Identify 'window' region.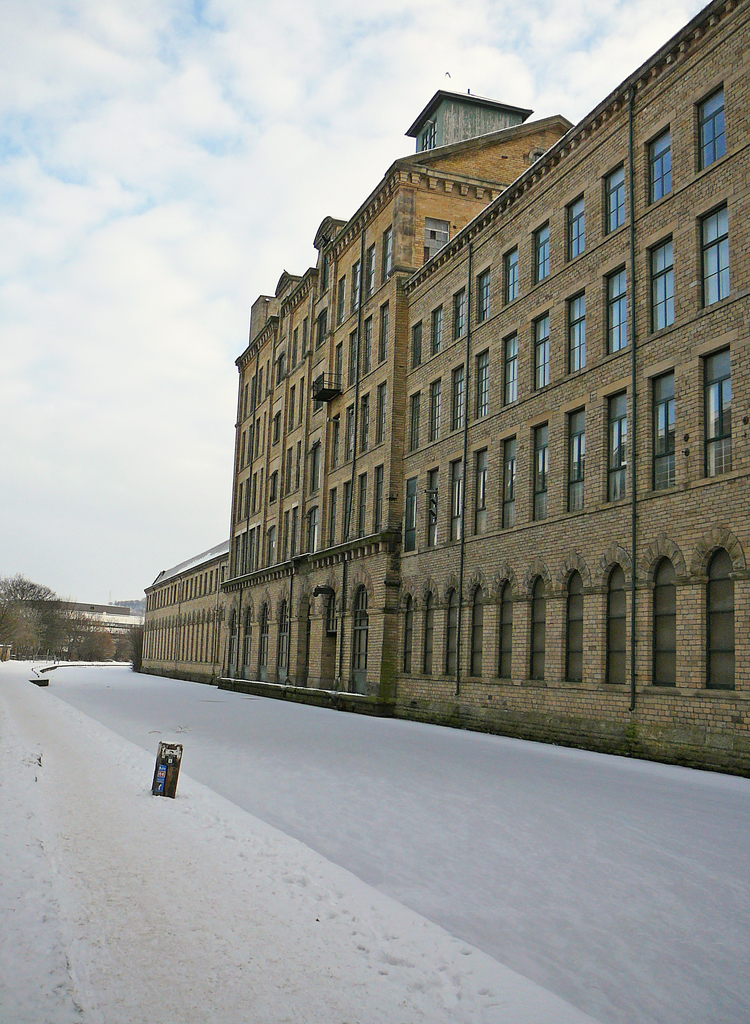
Region: select_region(425, 464, 441, 546).
